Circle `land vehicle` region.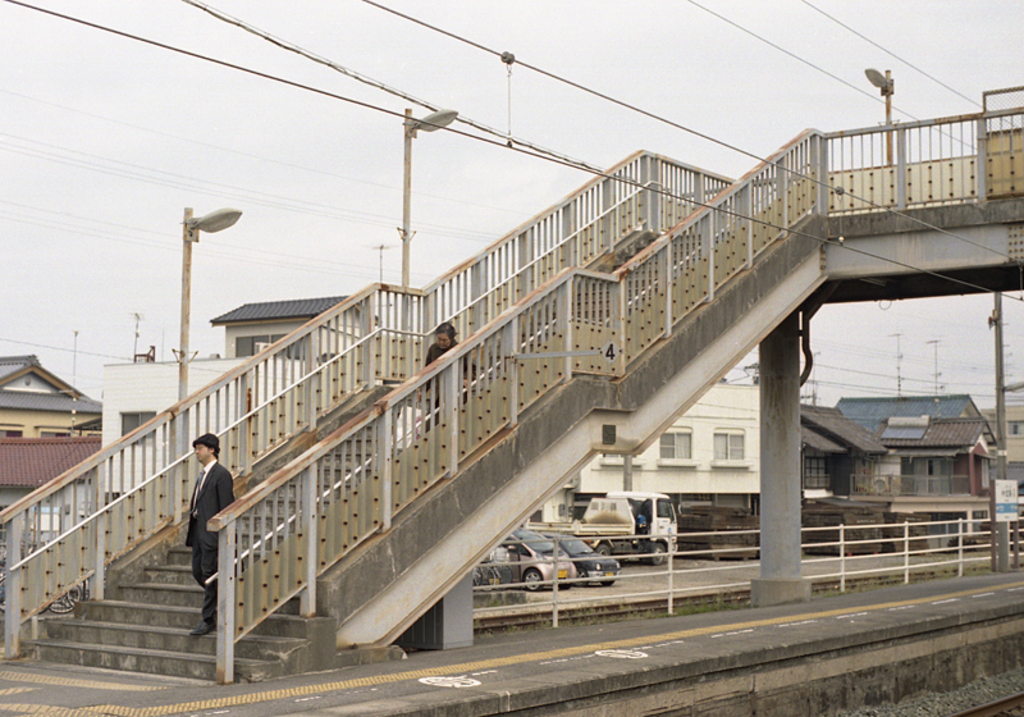
Region: 566/489/680/566.
